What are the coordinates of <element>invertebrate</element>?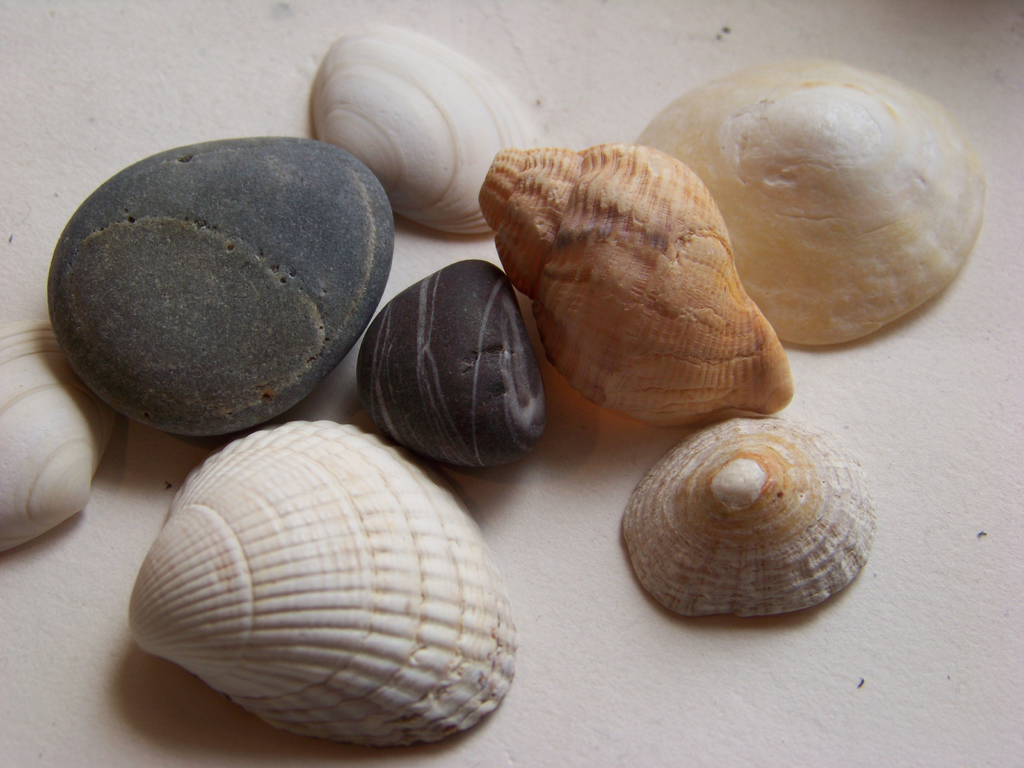
(x1=131, y1=416, x2=520, y2=748).
